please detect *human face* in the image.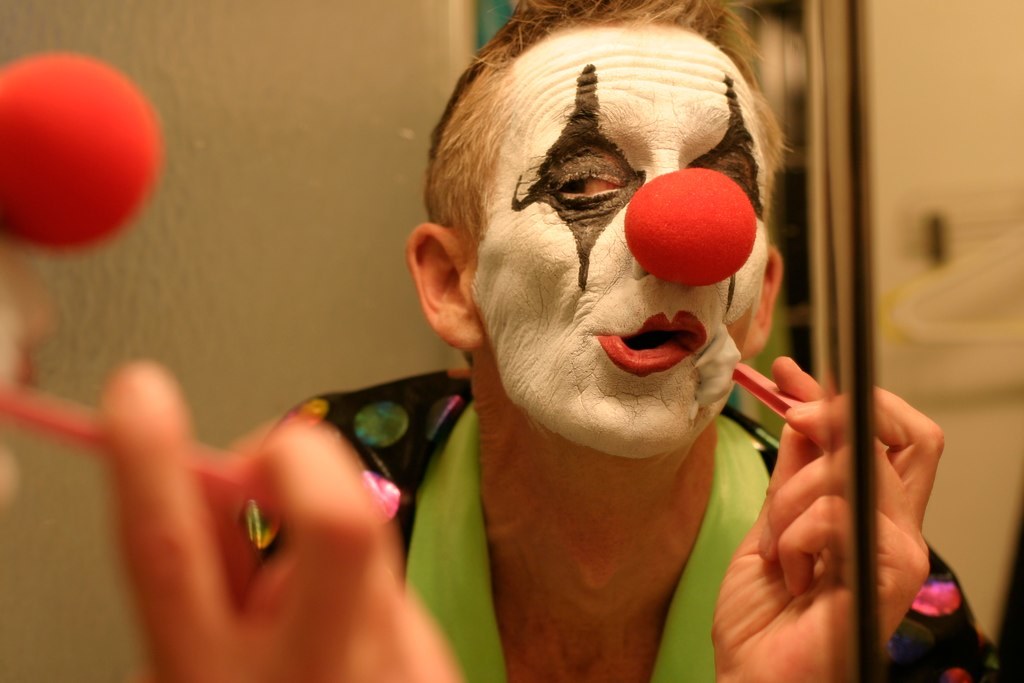
x1=466 y1=24 x2=772 y2=456.
